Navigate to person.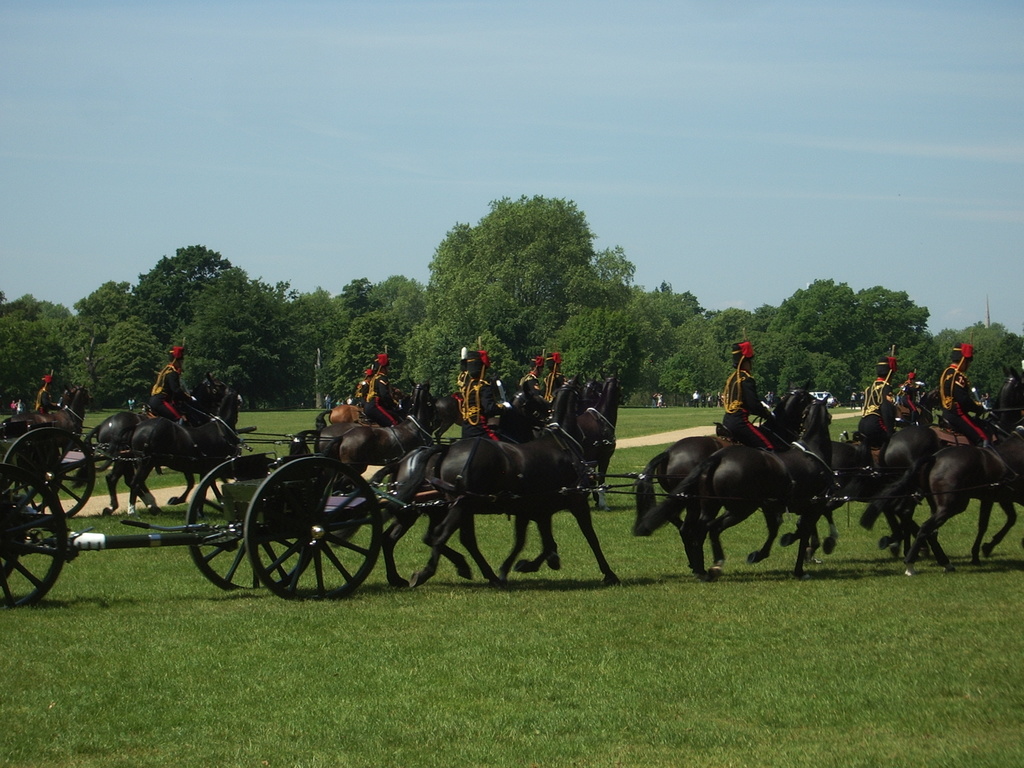
Navigation target: (844,388,856,408).
